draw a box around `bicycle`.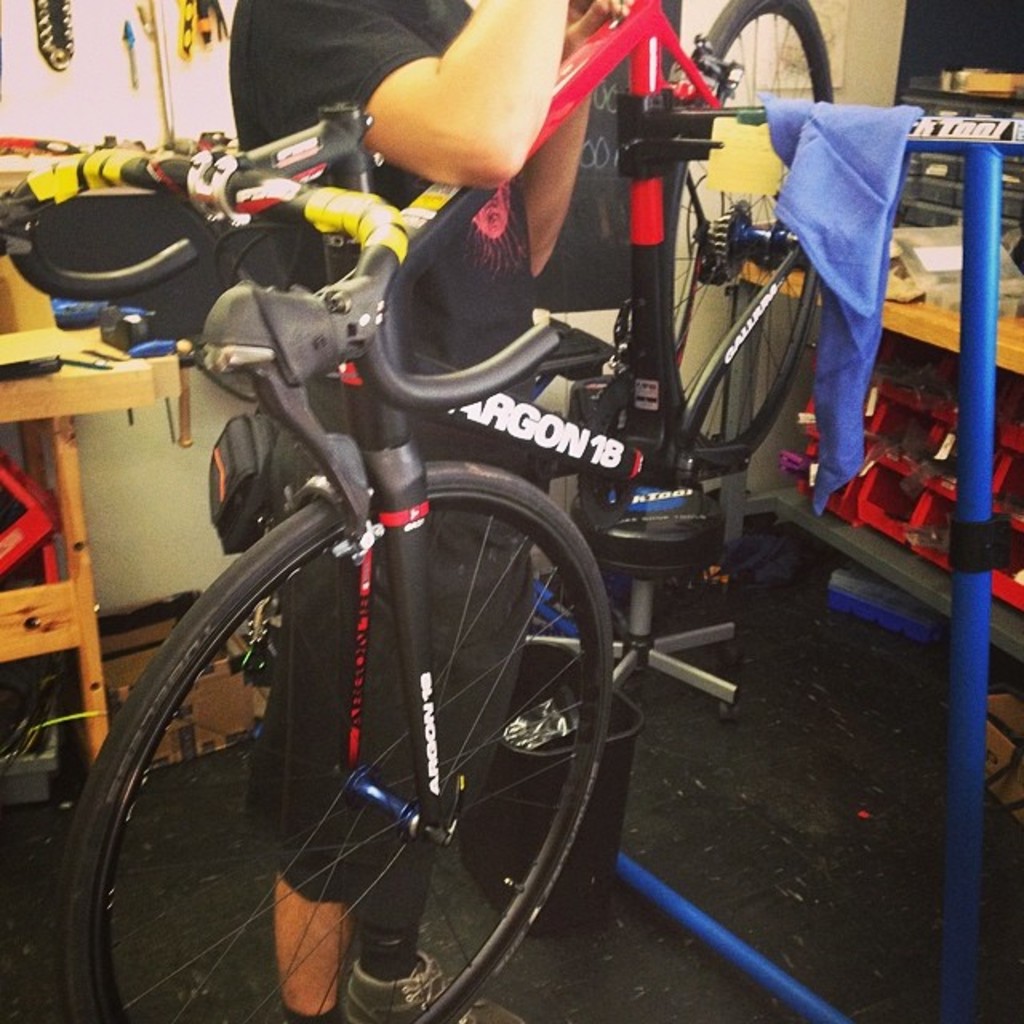
{"left": 0, "top": 0, "right": 845, "bottom": 1022}.
